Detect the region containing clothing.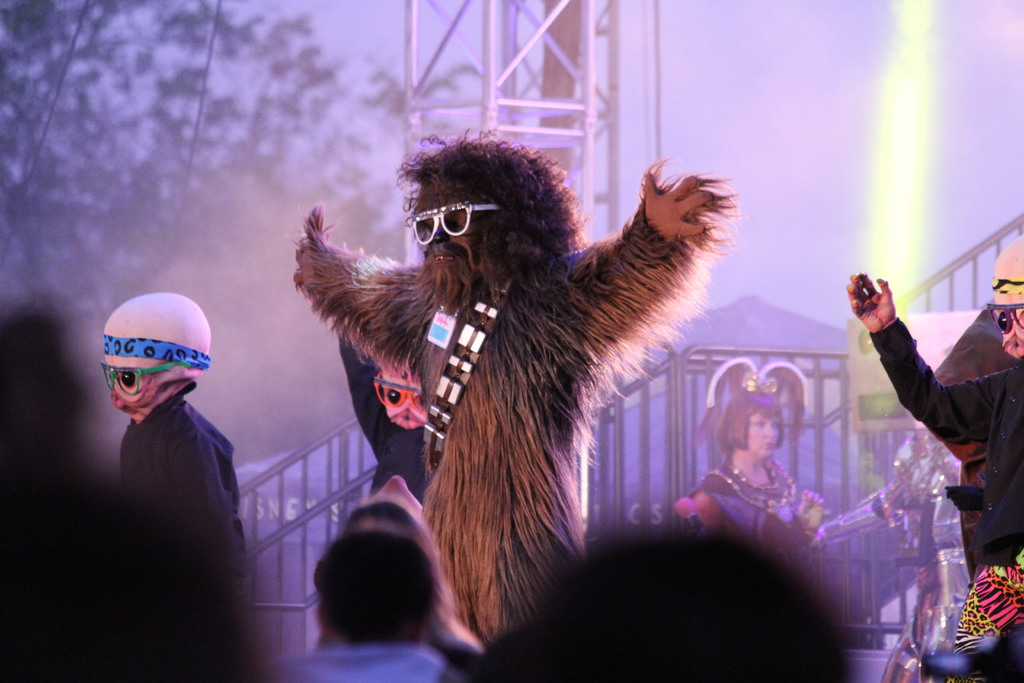
[left=869, top=317, right=1023, bottom=566].
